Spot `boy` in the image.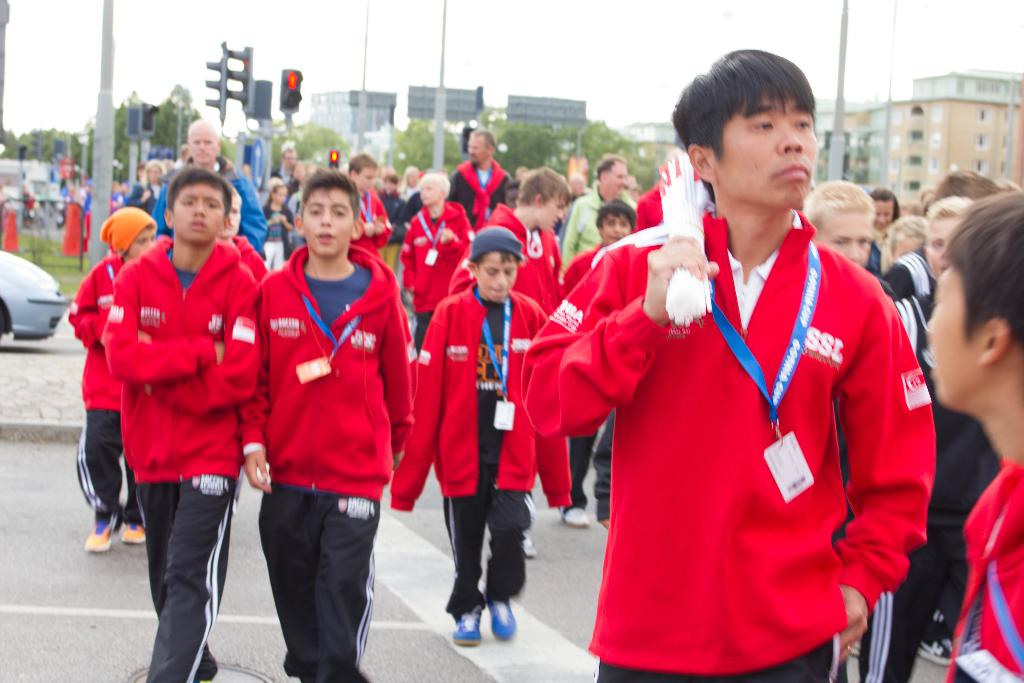
`boy` found at (x1=237, y1=169, x2=413, y2=682).
